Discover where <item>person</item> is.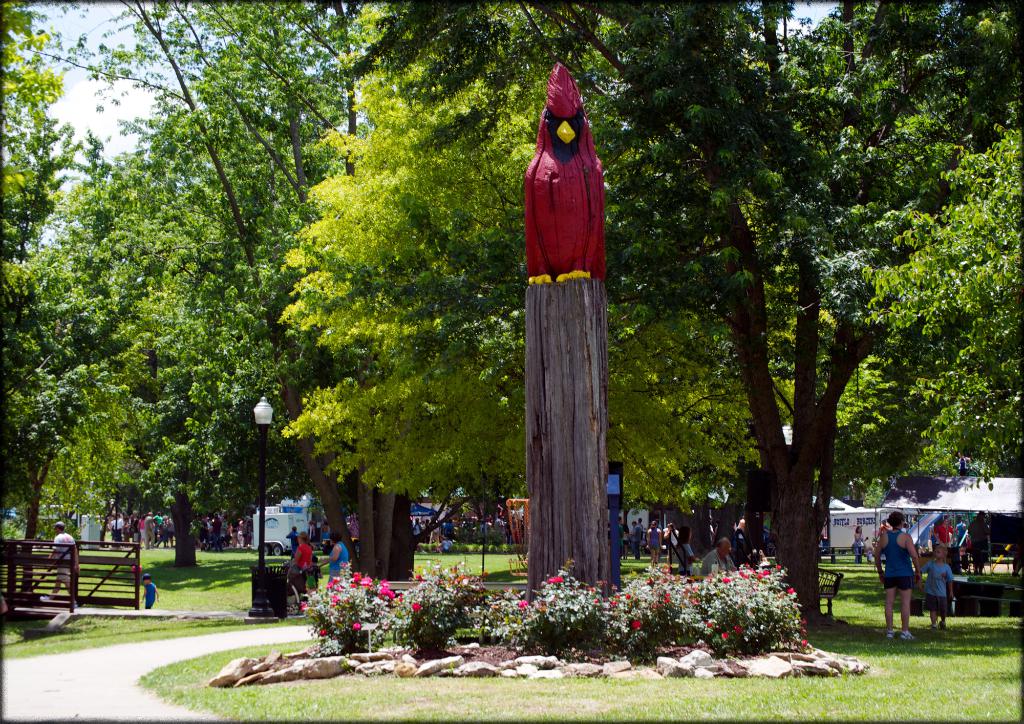
Discovered at (left=854, top=522, right=872, bottom=567).
